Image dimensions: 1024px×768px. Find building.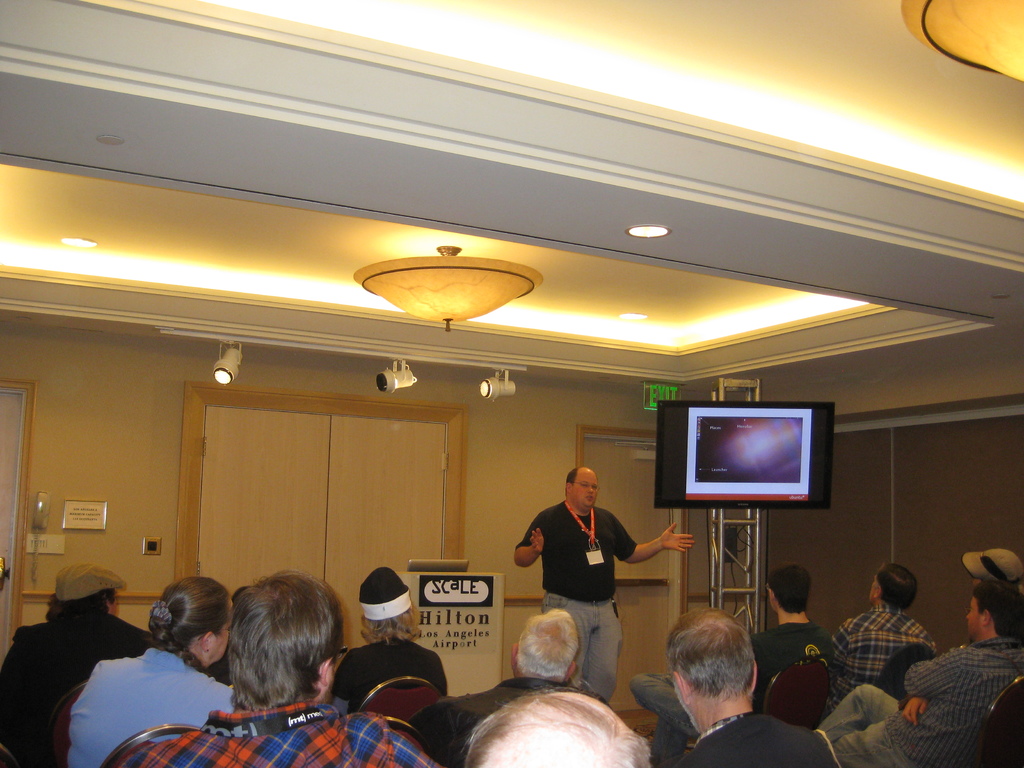
<box>0,0,1023,767</box>.
